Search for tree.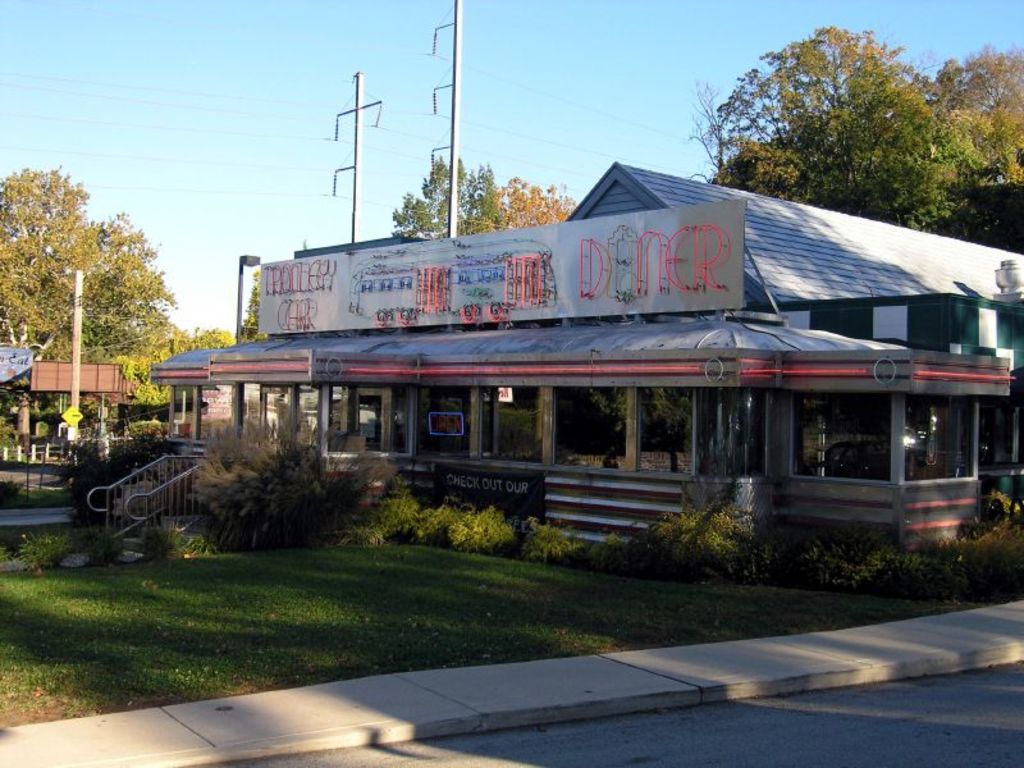
Found at left=0, top=154, right=192, bottom=375.
